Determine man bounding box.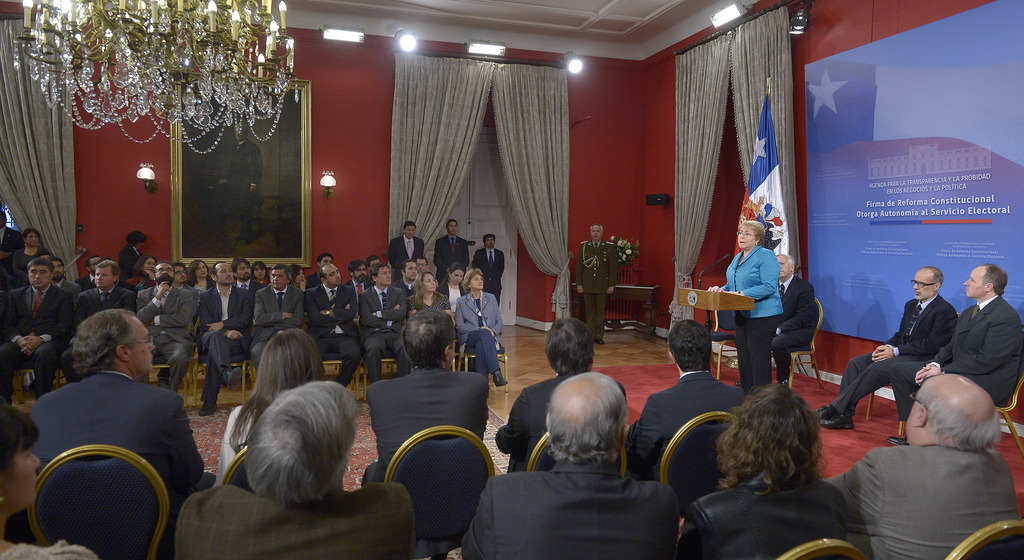
Determined: [x1=387, y1=222, x2=424, y2=278].
